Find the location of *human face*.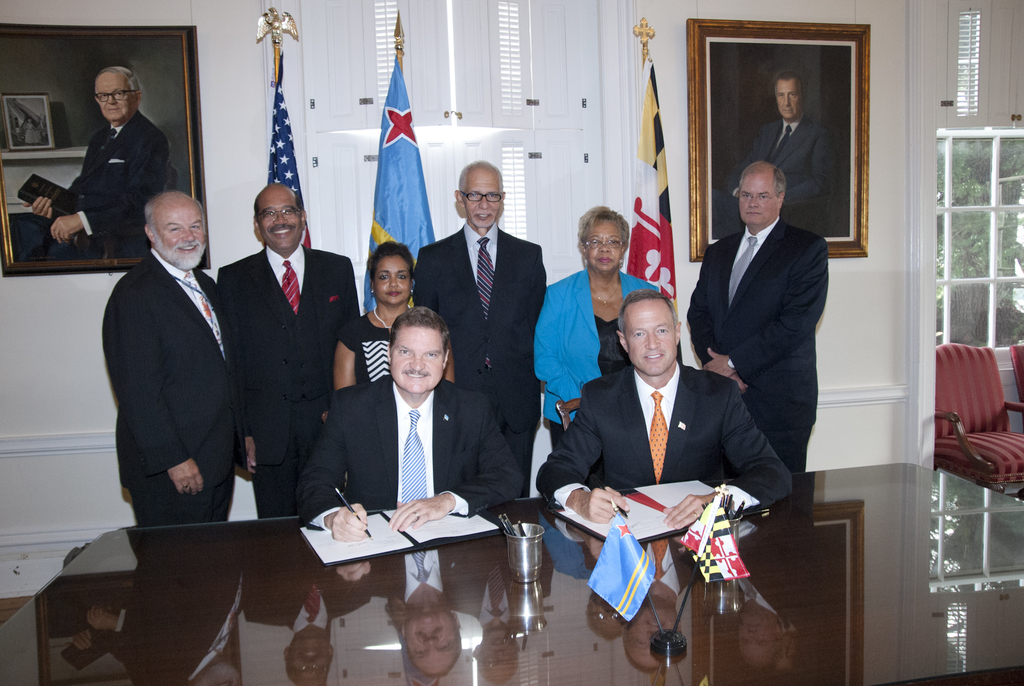
Location: (95,71,134,120).
